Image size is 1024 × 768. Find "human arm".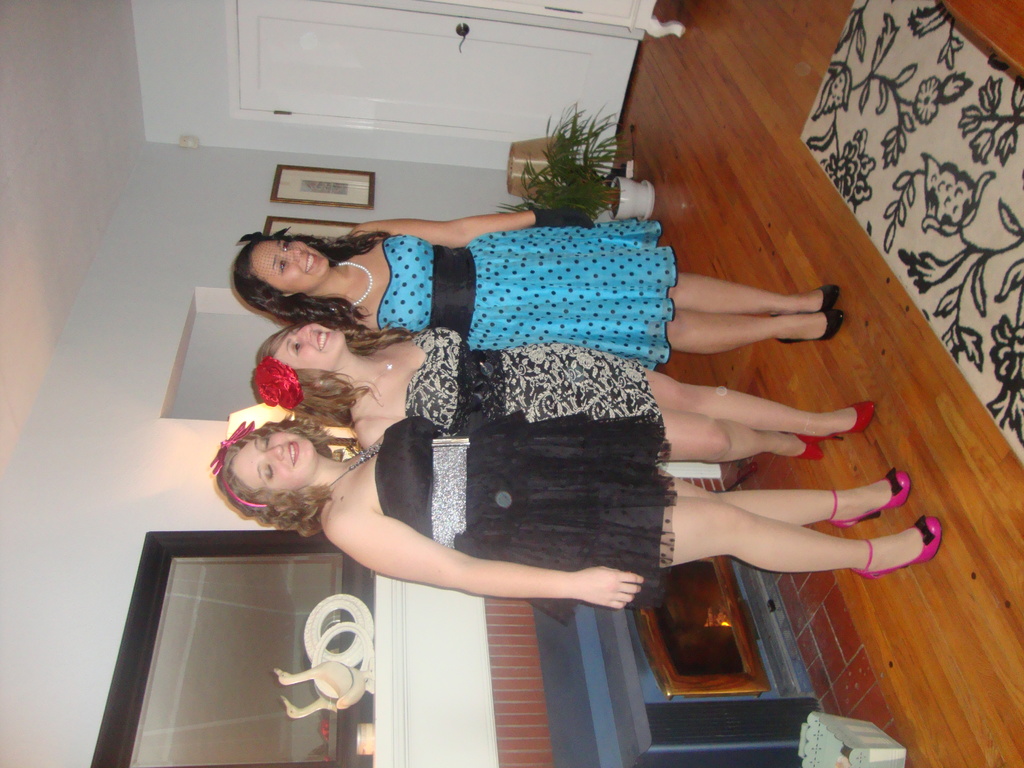
{"x1": 342, "y1": 213, "x2": 598, "y2": 246}.
